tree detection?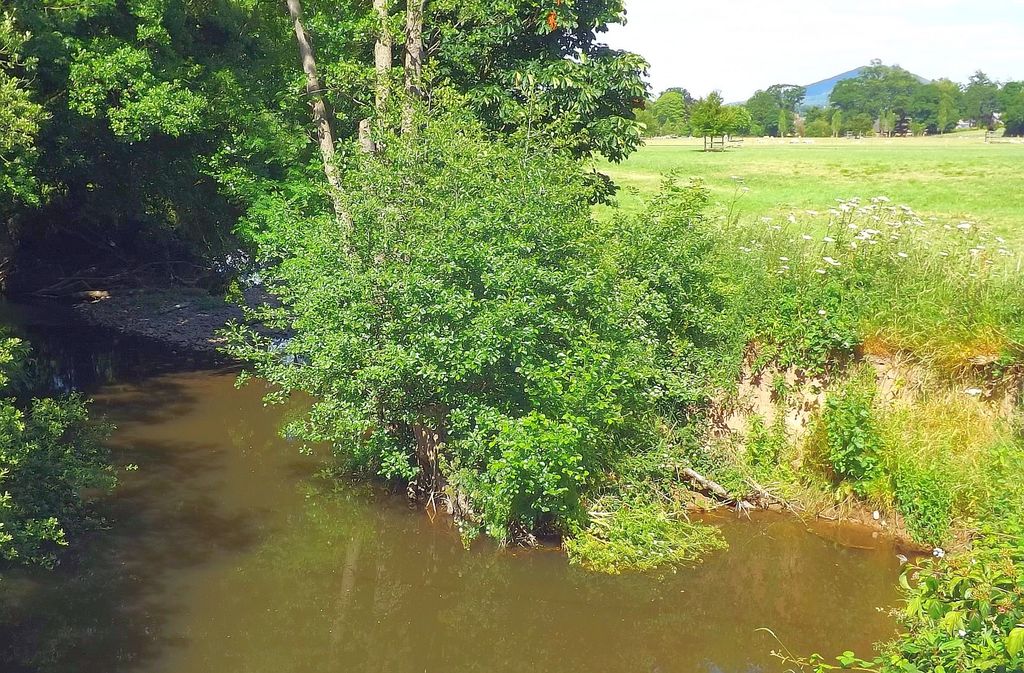
[801, 101, 847, 138]
